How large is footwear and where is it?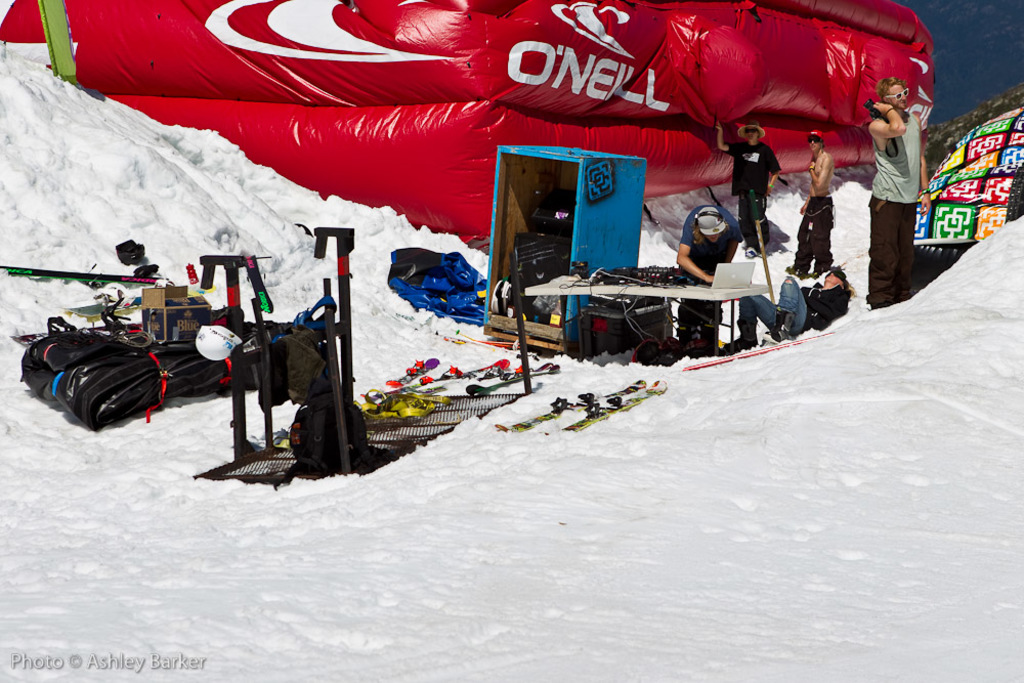
Bounding box: pyautogui.locateOnScreen(746, 242, 759, 255).
